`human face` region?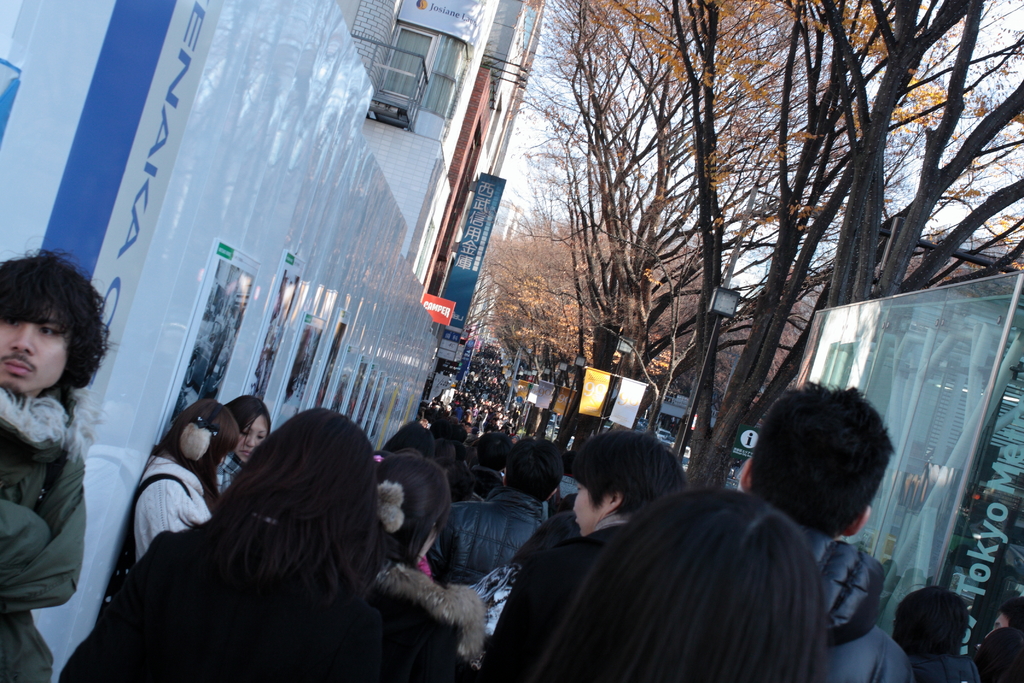
[left=0, top=292, right=65, bottom=399]
